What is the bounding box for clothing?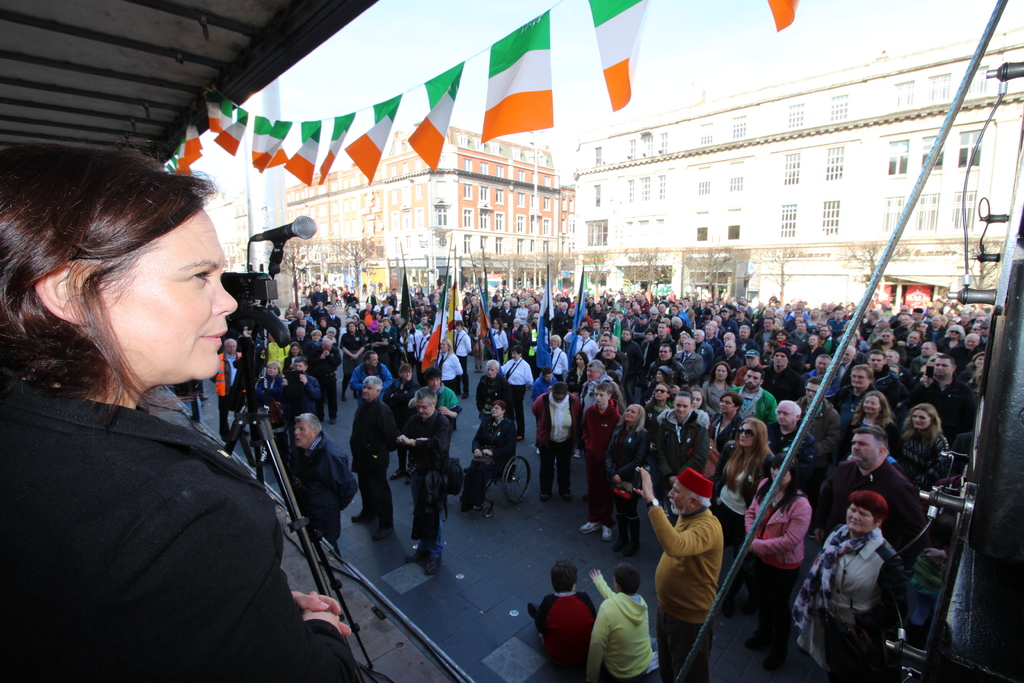
[578, 582, 669, 677].
